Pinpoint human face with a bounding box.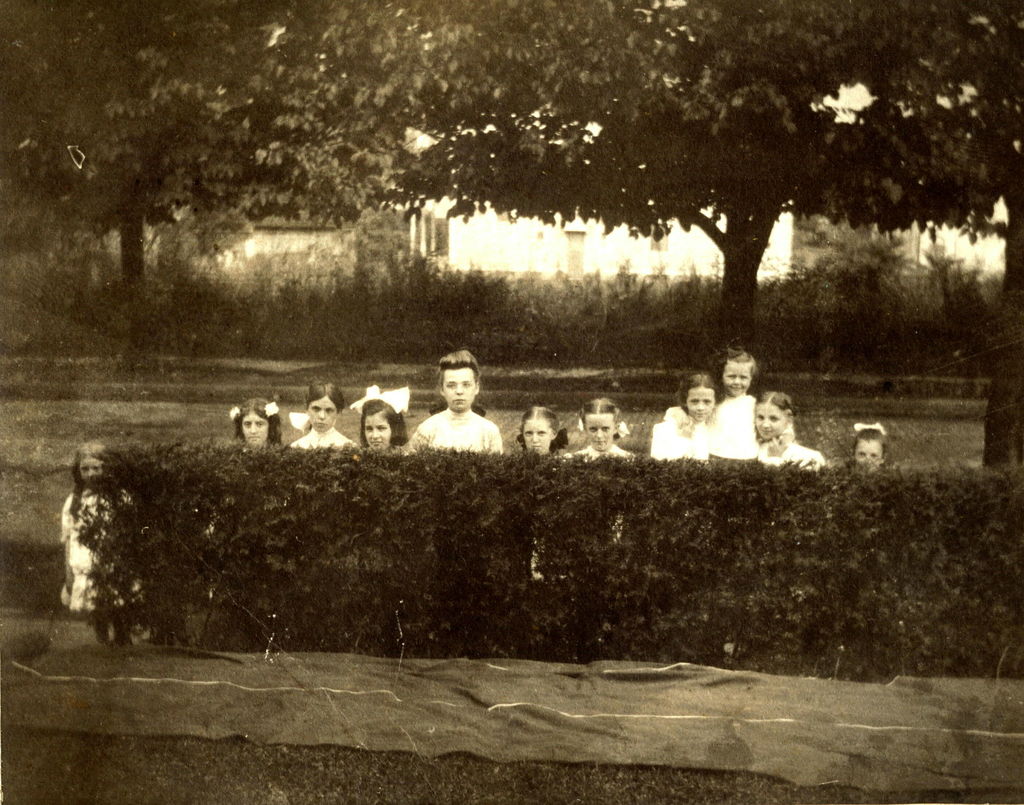
pyautogui.locateOnScreen(518, 420, 554, 451).
